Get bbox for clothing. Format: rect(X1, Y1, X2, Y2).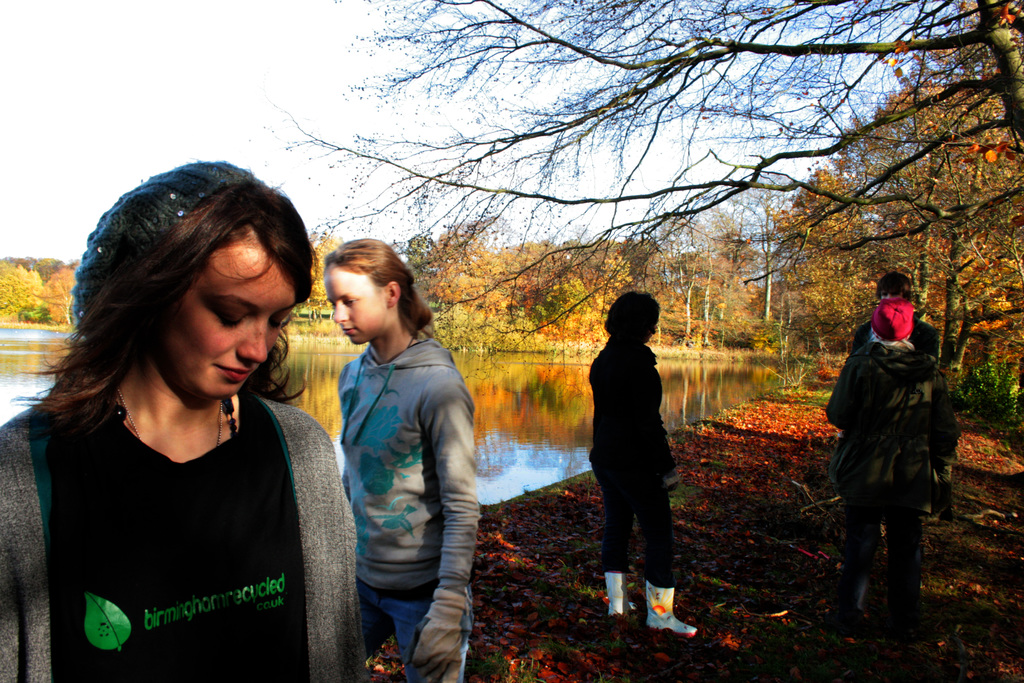
rect(29, 344, 355, 670).
